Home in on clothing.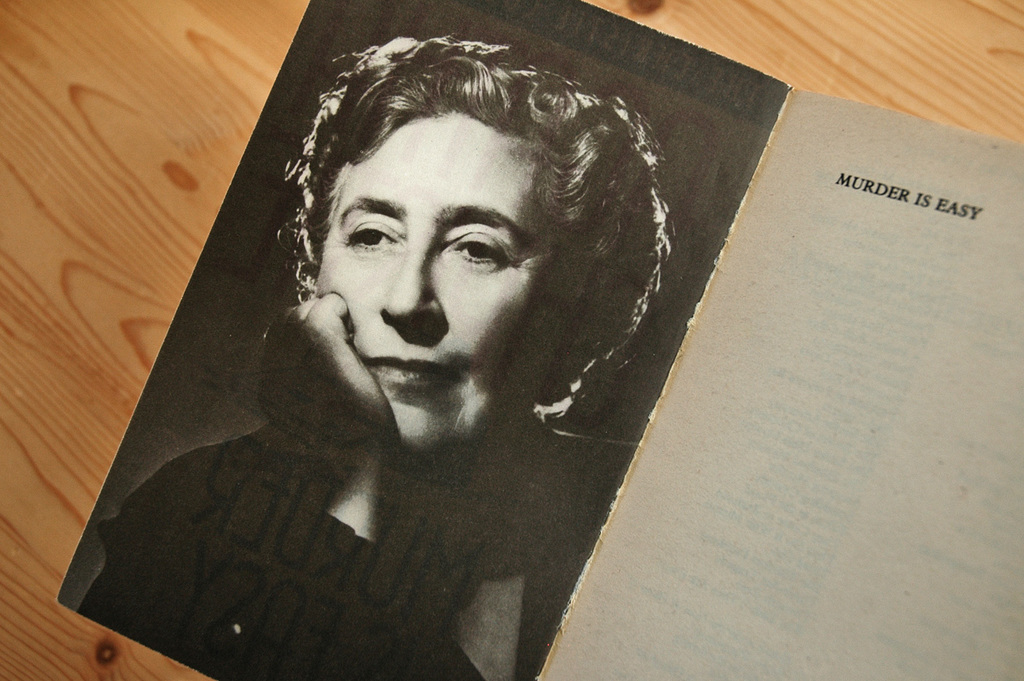
Homed in at [81,416,643,680].
